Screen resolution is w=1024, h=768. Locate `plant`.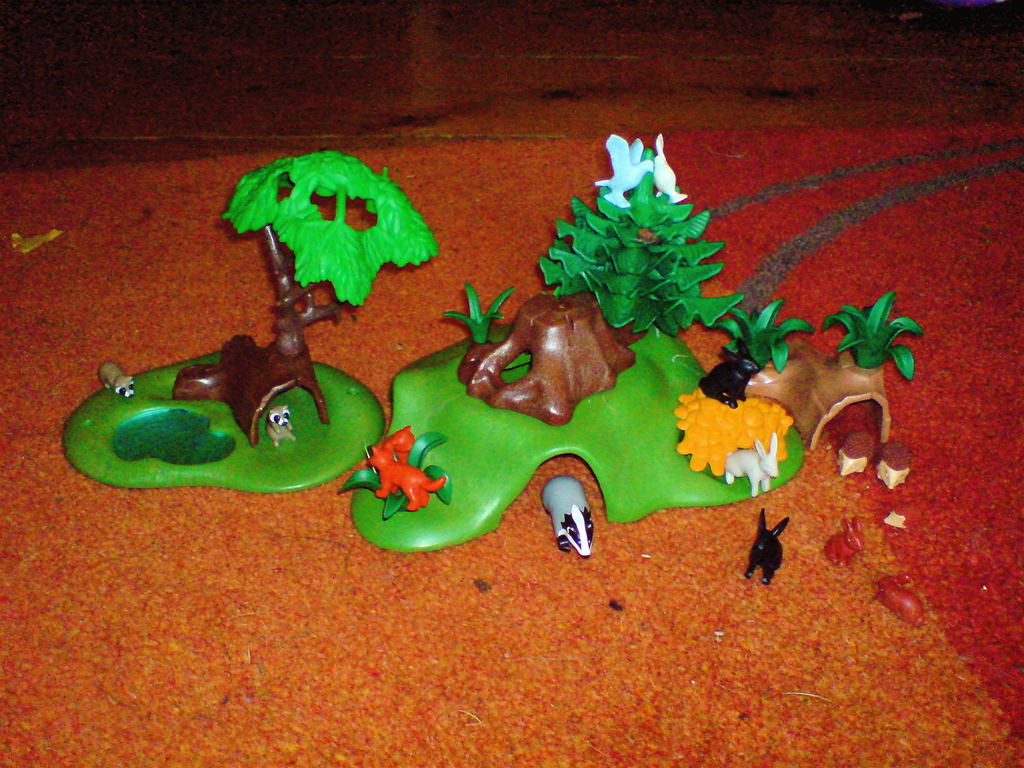
region(809, 291, 928, 374).
